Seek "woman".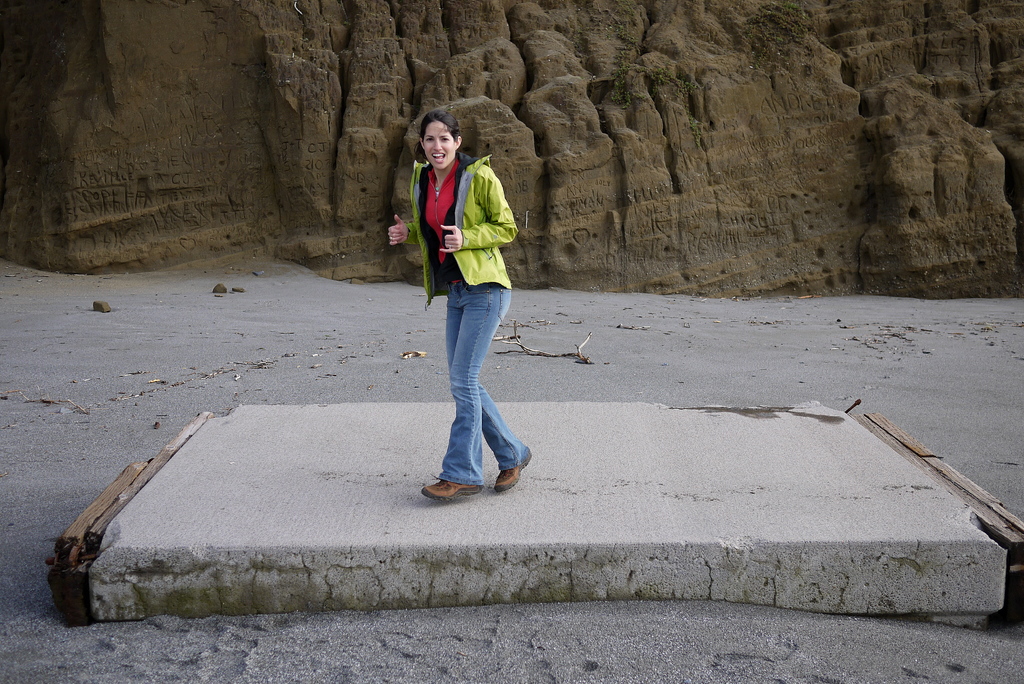
[404, 112, 536, 501].
